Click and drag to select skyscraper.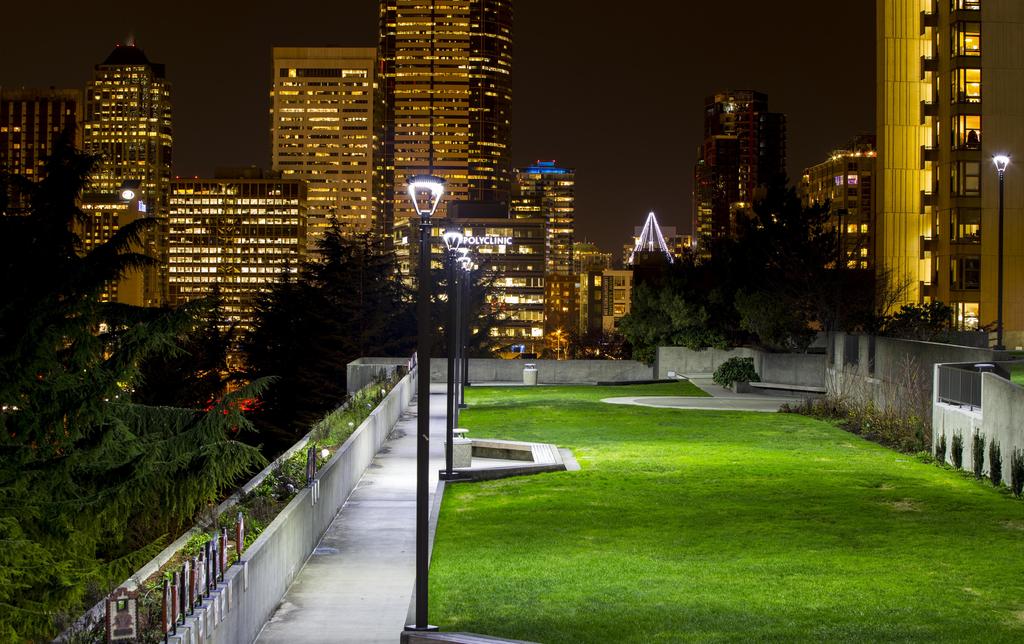
Selection: locate(683, 72, 802, 253).
